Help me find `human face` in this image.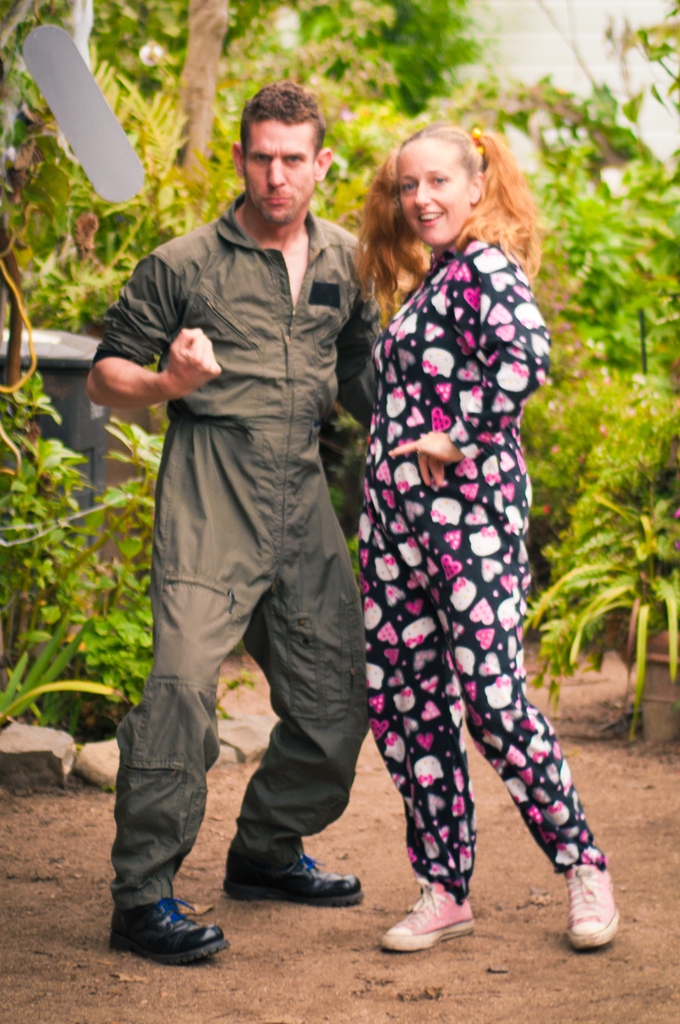
Found it: [387,129,506,241].
